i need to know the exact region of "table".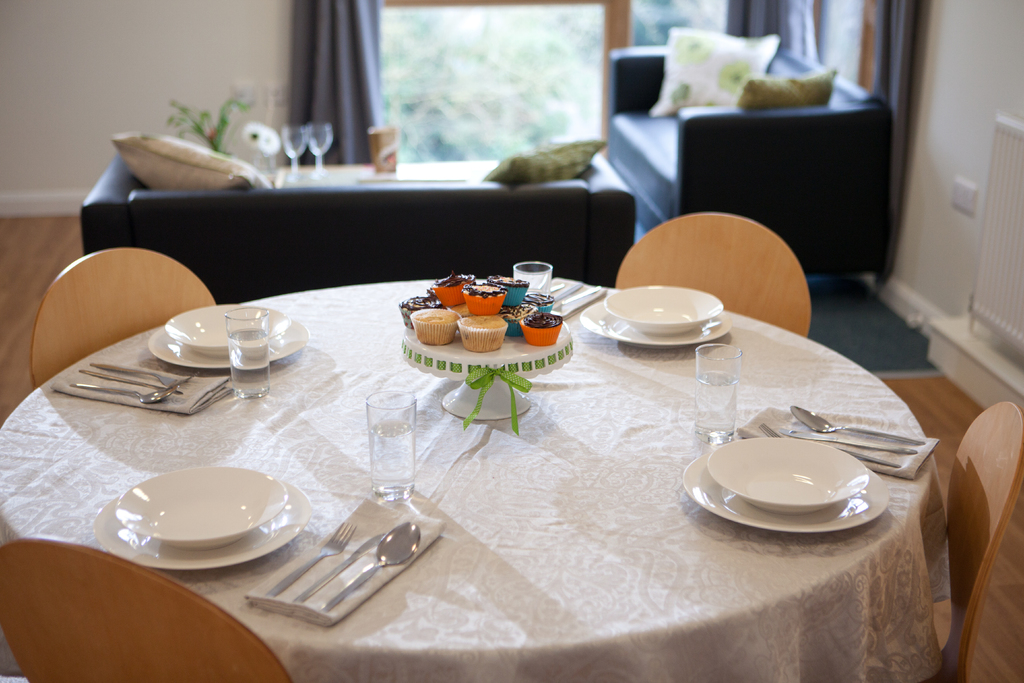
Region: locate(14, 254, 997, 682).
